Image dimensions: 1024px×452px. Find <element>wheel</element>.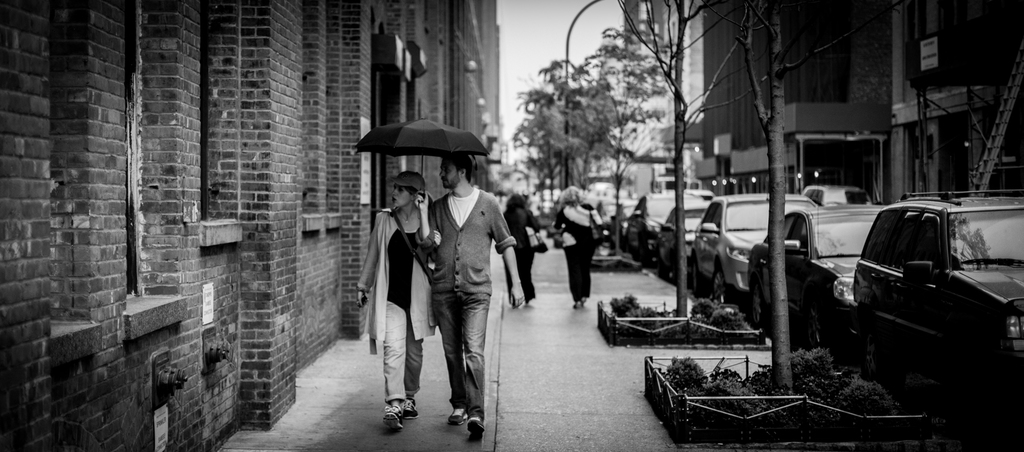
bbox=[688, 250, 718, 296].
